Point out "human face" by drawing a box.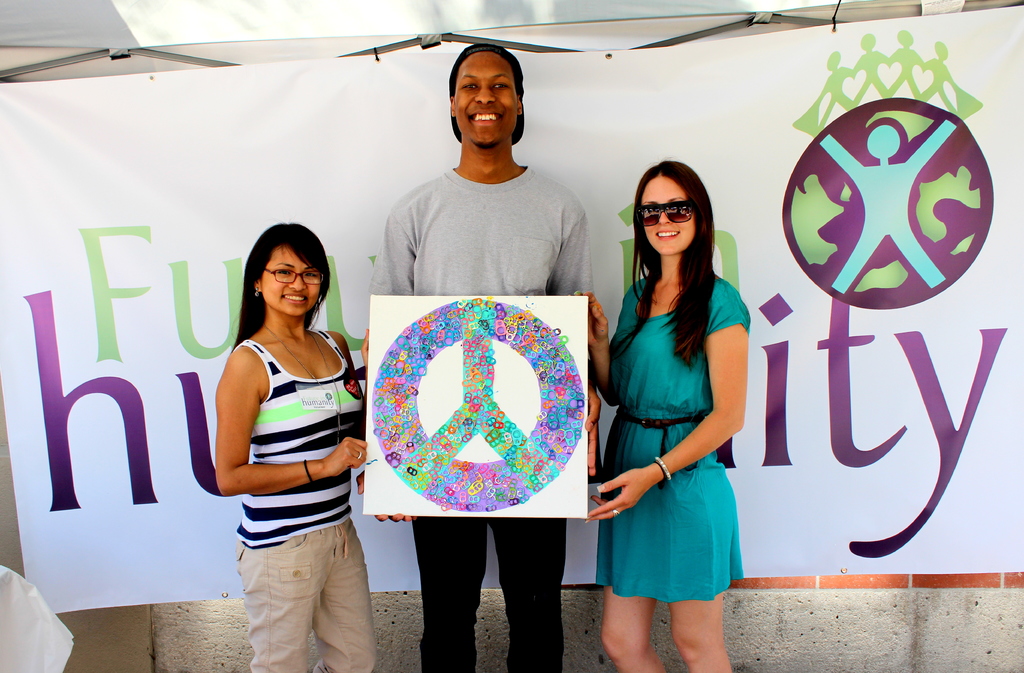
(x1=263, y1=243, x2=322, y2=315).
